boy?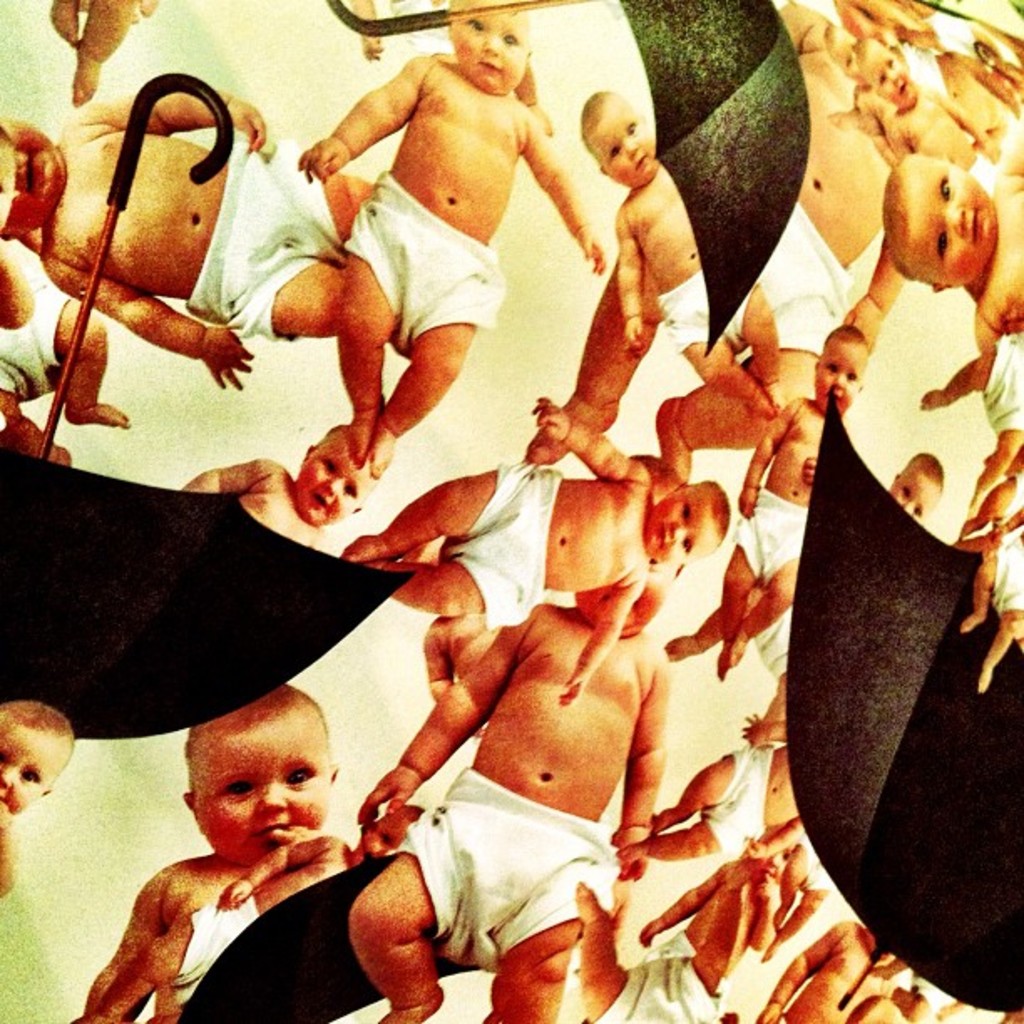
(x1=850, y1=957, x2=987, y2=1022)
